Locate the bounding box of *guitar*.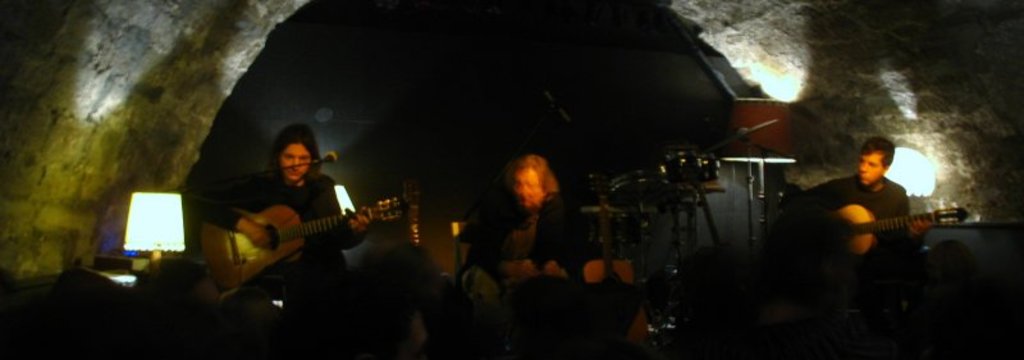
Bounding box: locate(204, 201, 399, 284).
